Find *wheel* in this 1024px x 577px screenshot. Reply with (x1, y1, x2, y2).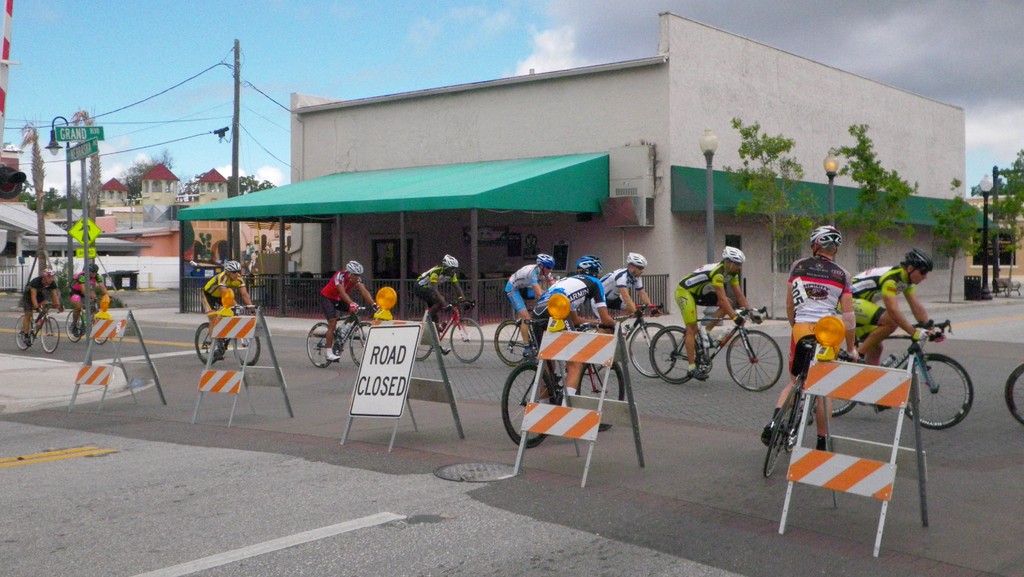
(451, 321, 486, 362).
